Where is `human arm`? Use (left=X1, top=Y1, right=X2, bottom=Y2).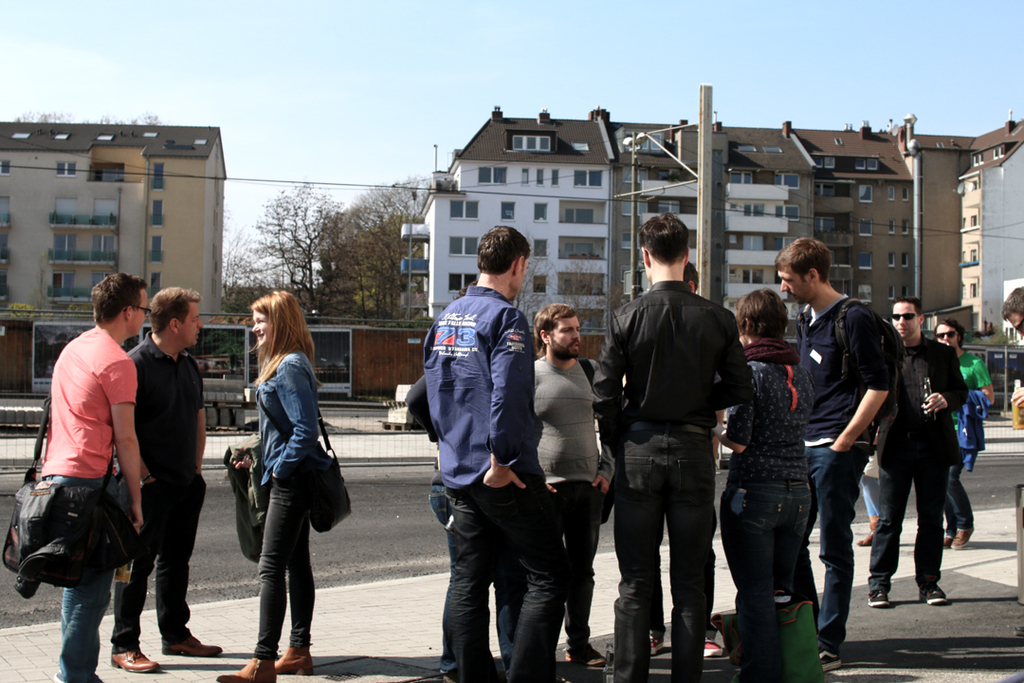
(left=475, top=306, right=531, bottom=492).
